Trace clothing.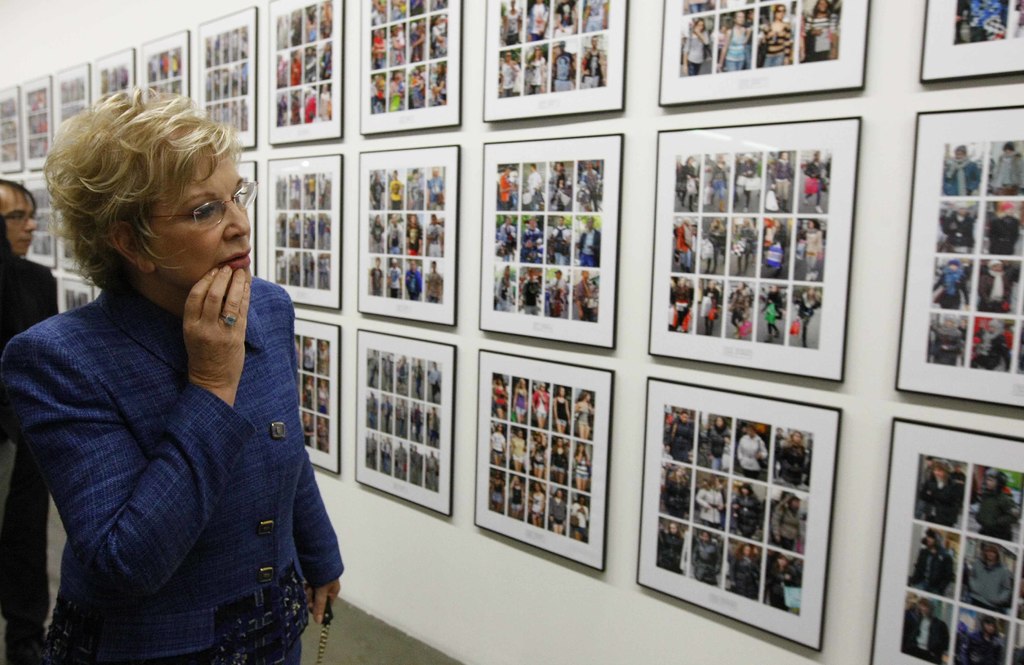
Traced to crop(522, 278, 540, 312).
